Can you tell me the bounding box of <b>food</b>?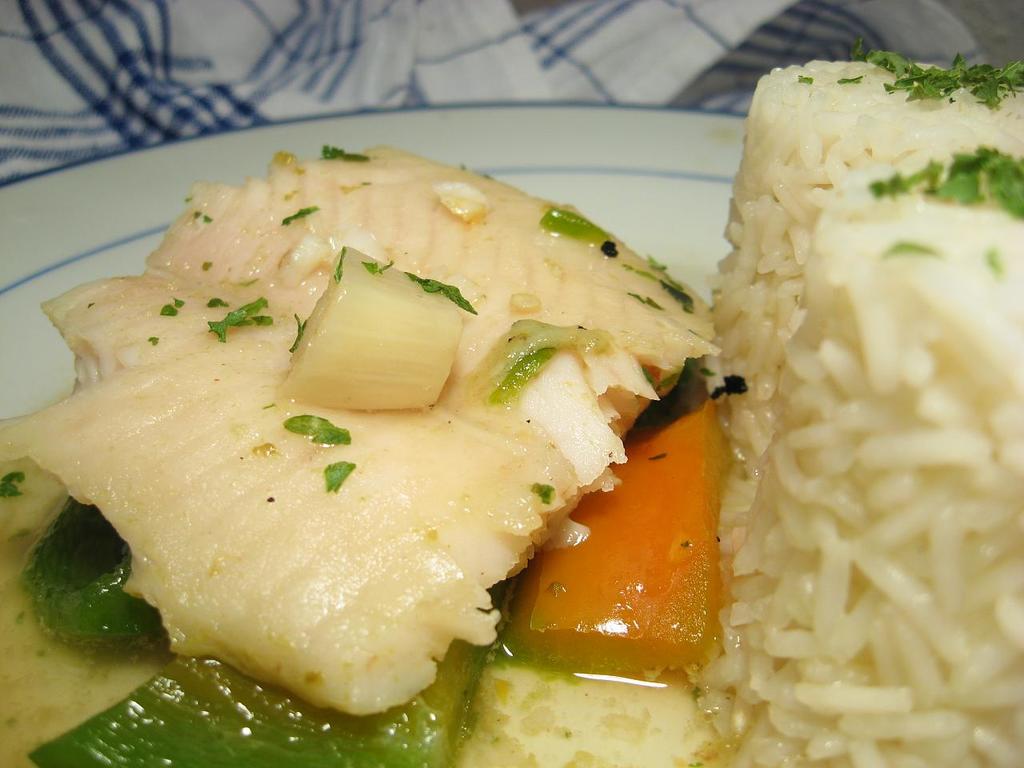
<box>275,250,466,409</box>.
